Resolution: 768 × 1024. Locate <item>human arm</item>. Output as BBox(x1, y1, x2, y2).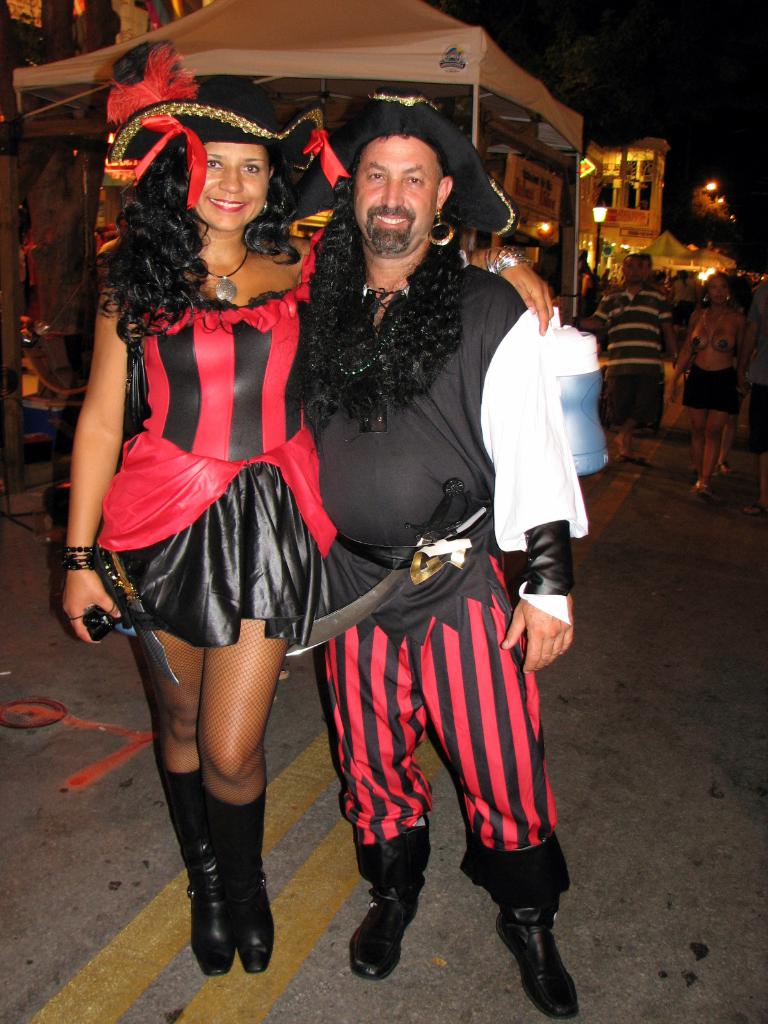
BBox(276, 223, 564, 302).
